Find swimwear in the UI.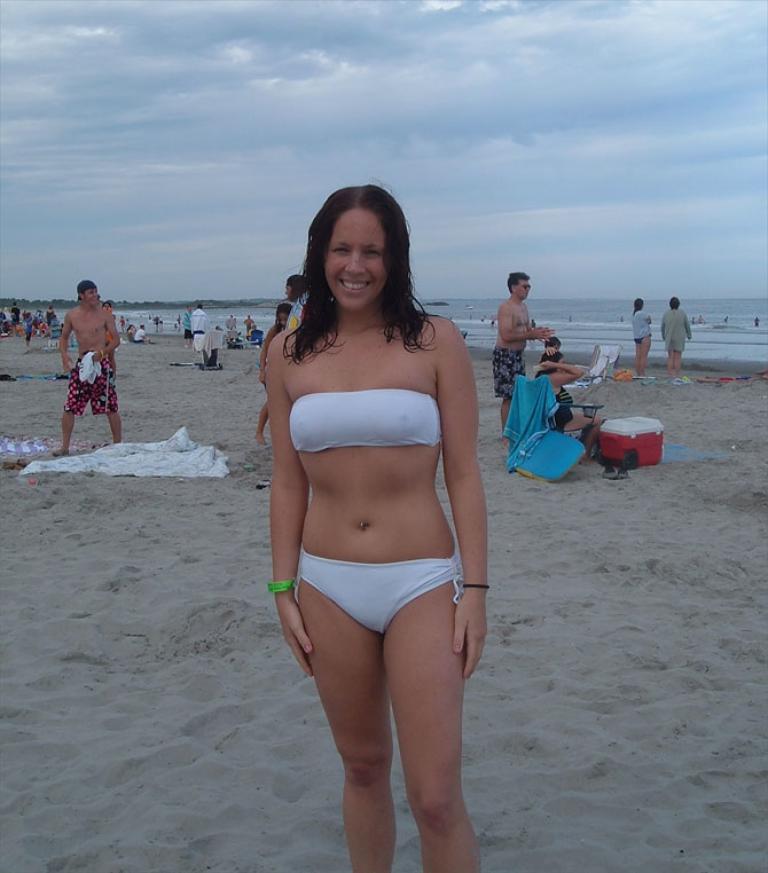
UI element at <box>299,555,463,636</box>.
